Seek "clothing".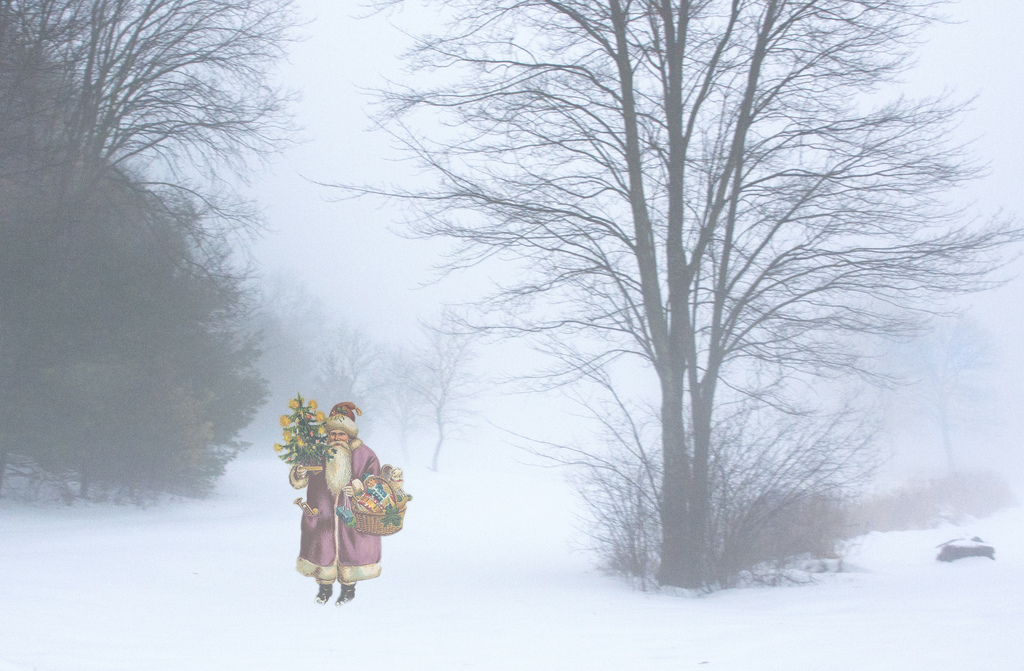
detection(296, 439, 383, 584).
